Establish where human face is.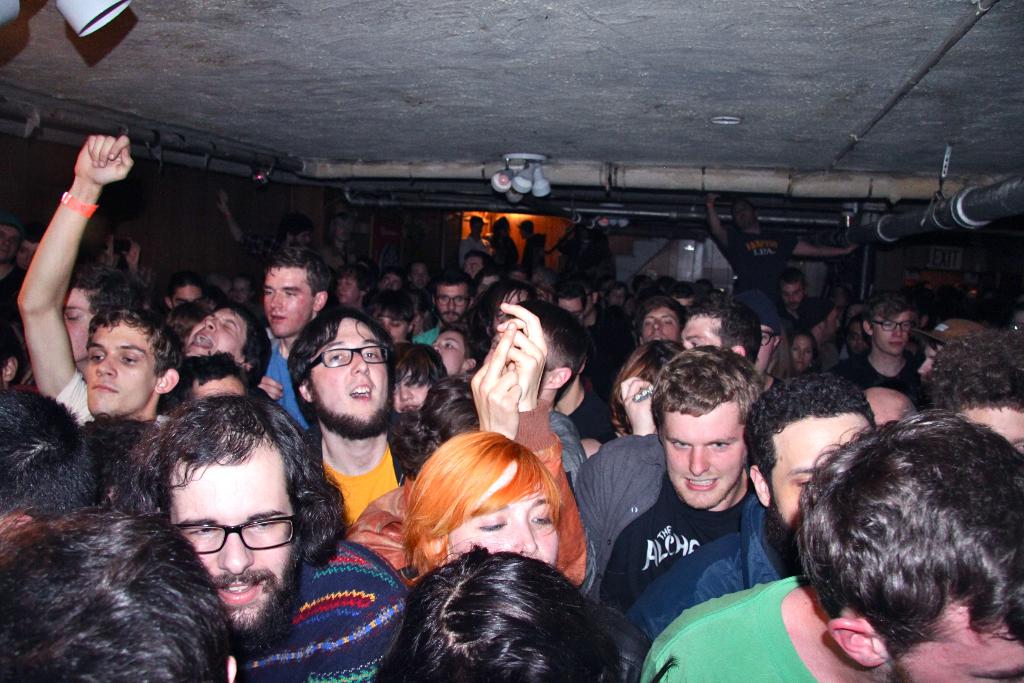
Established at x1=159 y1=456 x2=294 y2=629.
